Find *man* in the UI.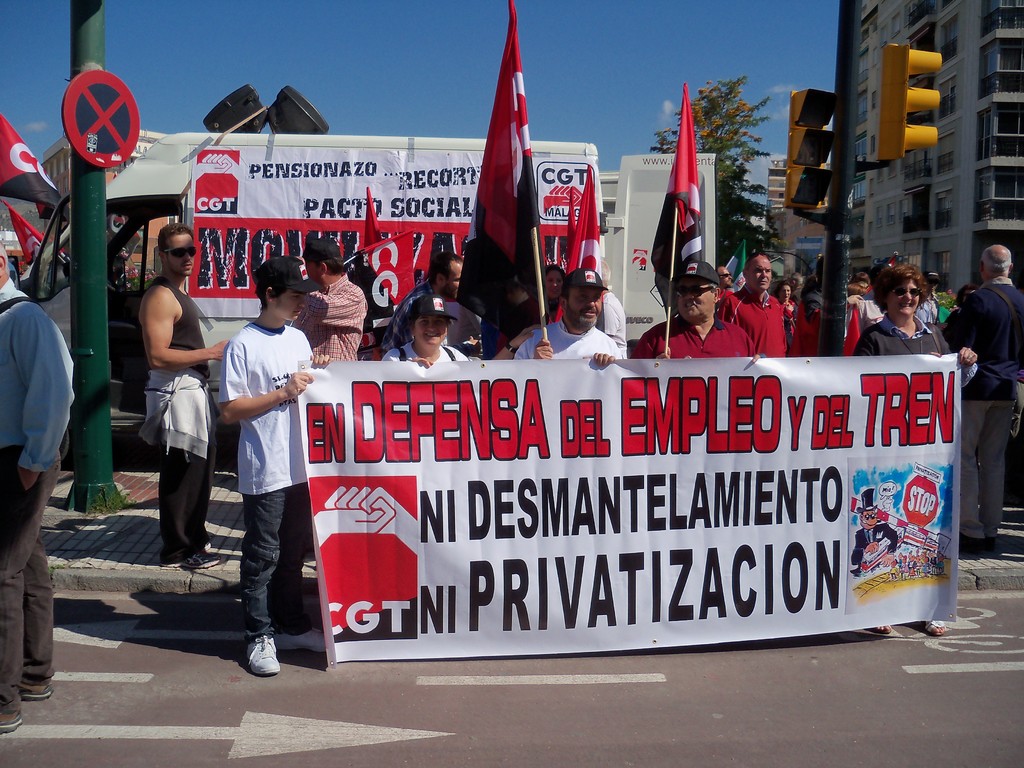
UI element at BBox(632, 258, 765, 359).
